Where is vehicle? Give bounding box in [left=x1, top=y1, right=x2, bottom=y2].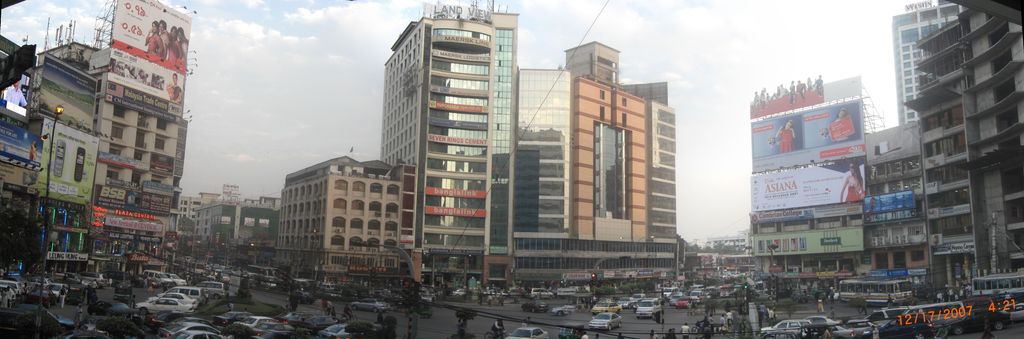
[left=635, top=298, right=660, bottom=321].
